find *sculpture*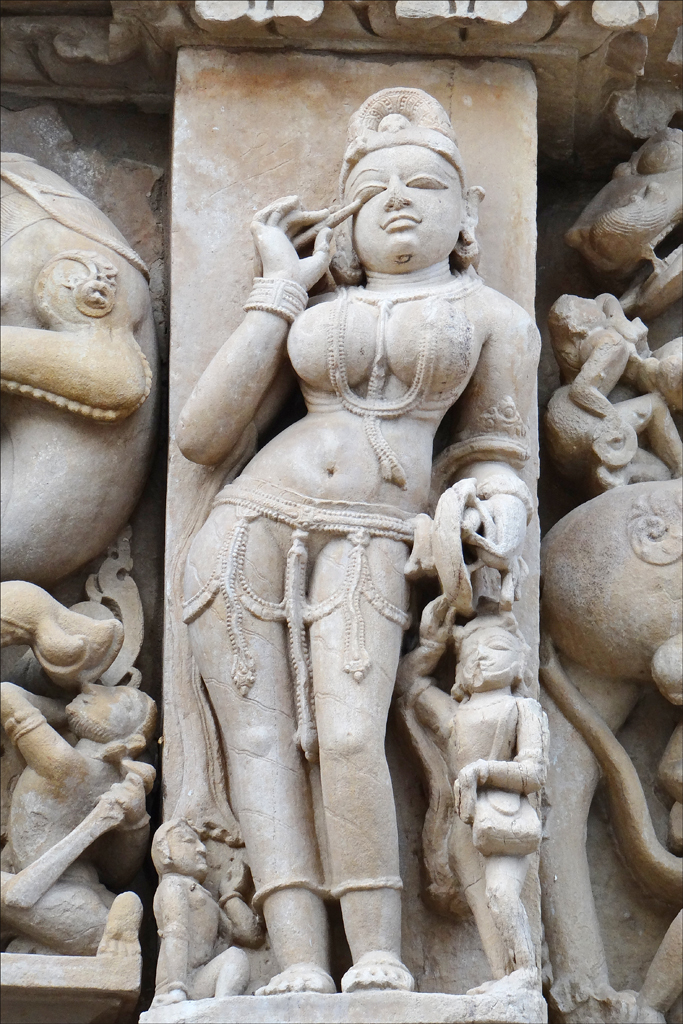
x1=144, y1=0, x2=636, y2=1023
